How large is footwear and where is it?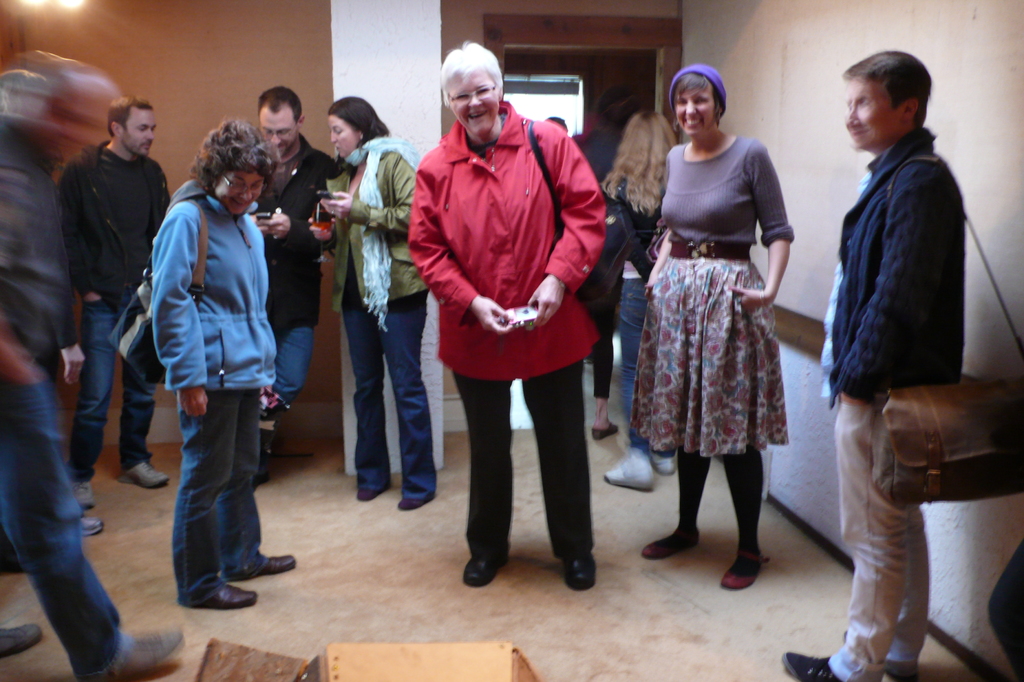
Bounding box: detection(356, 485, 384, 501).
